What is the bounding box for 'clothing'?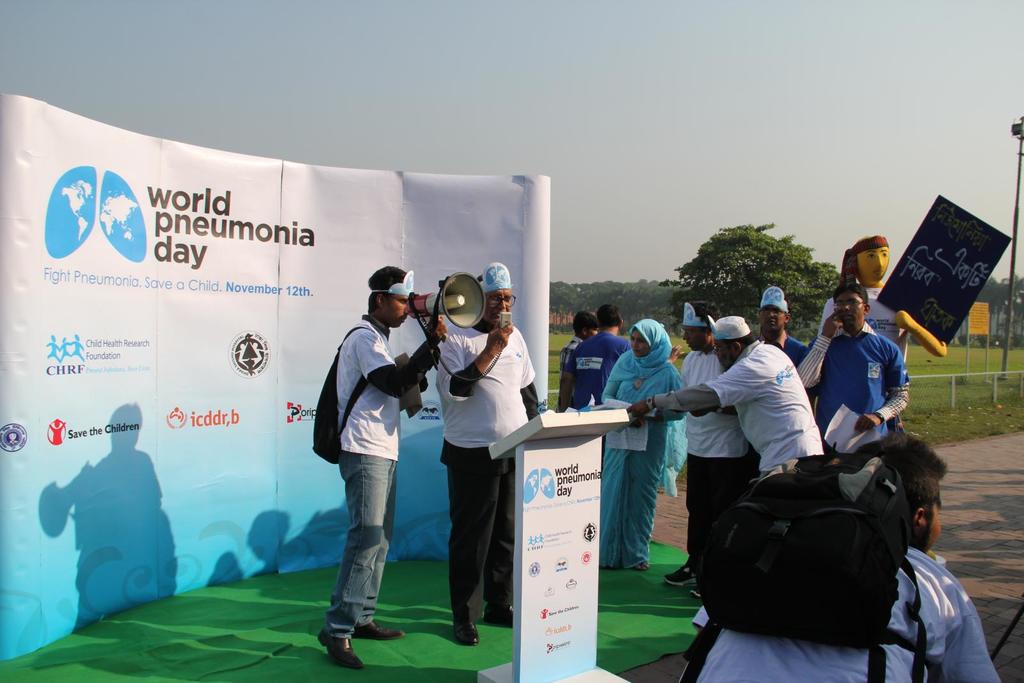
[664, 348, 755, 566].
